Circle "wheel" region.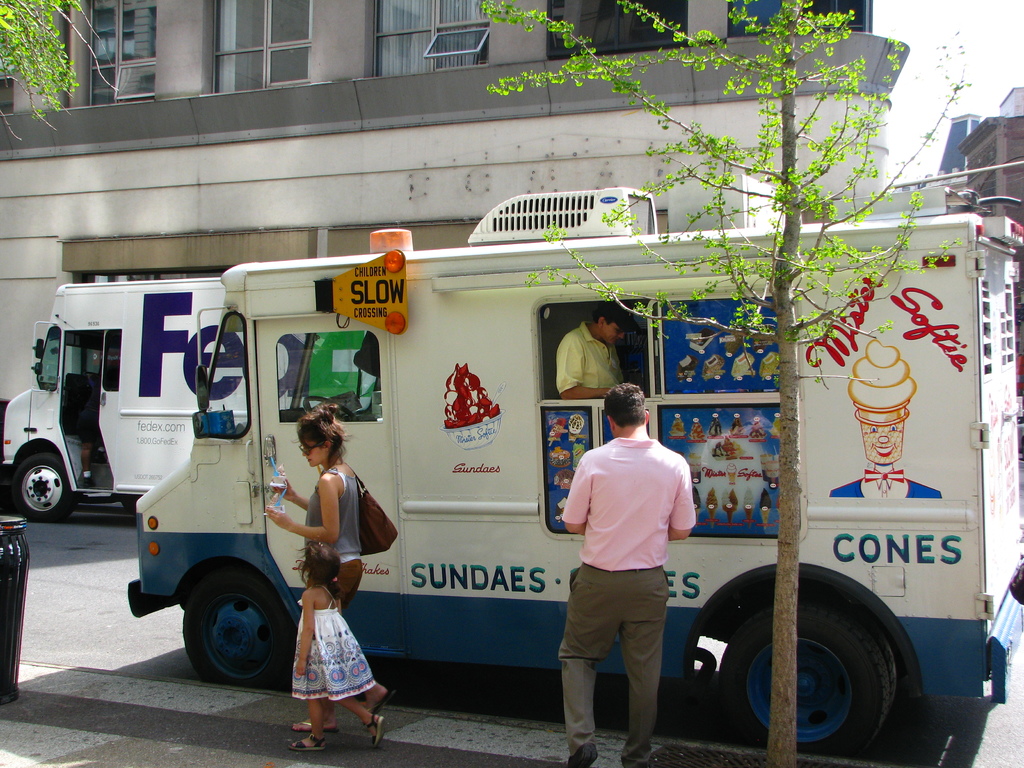
Region: l=15, t=447, r=75, b=521.
